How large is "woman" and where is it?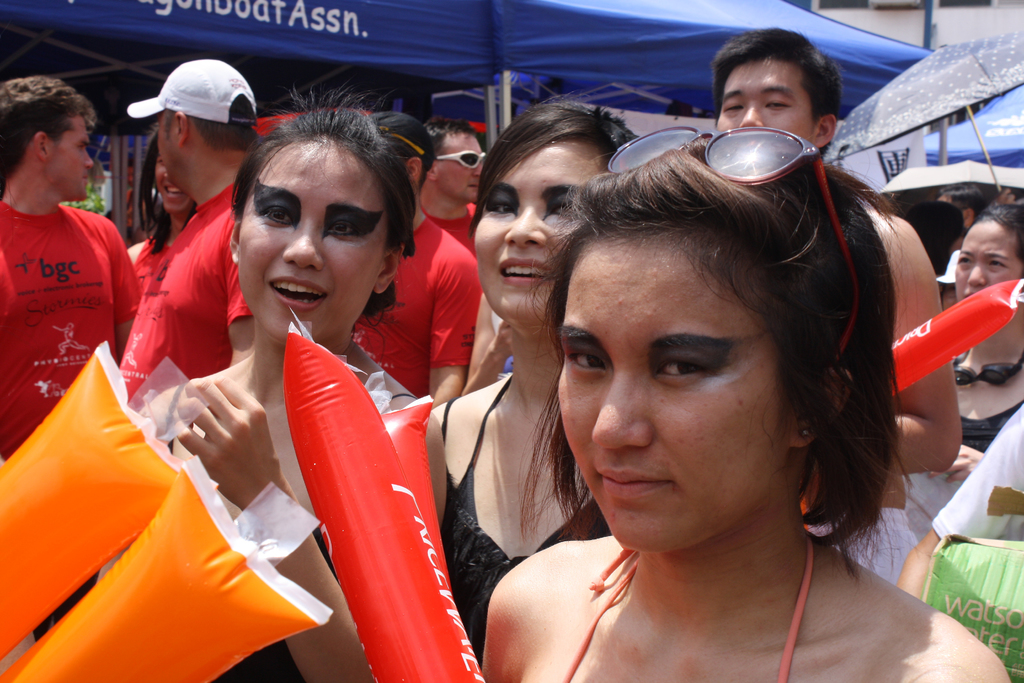
Bounding box: 421 94 652 667.
